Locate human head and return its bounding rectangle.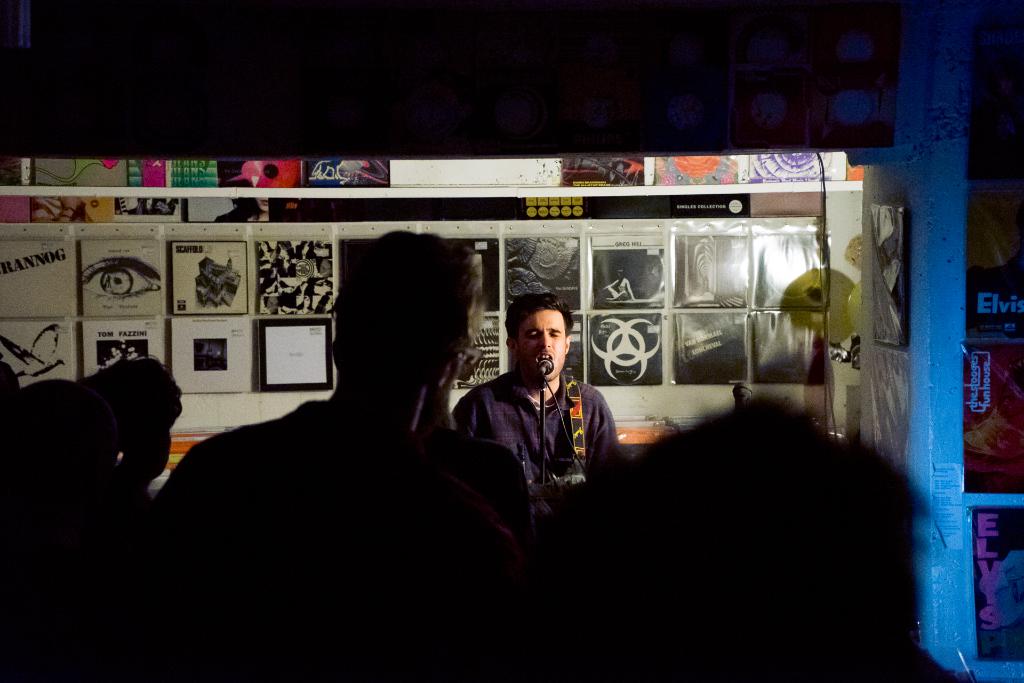
locate(86, 352, 188, 480).
